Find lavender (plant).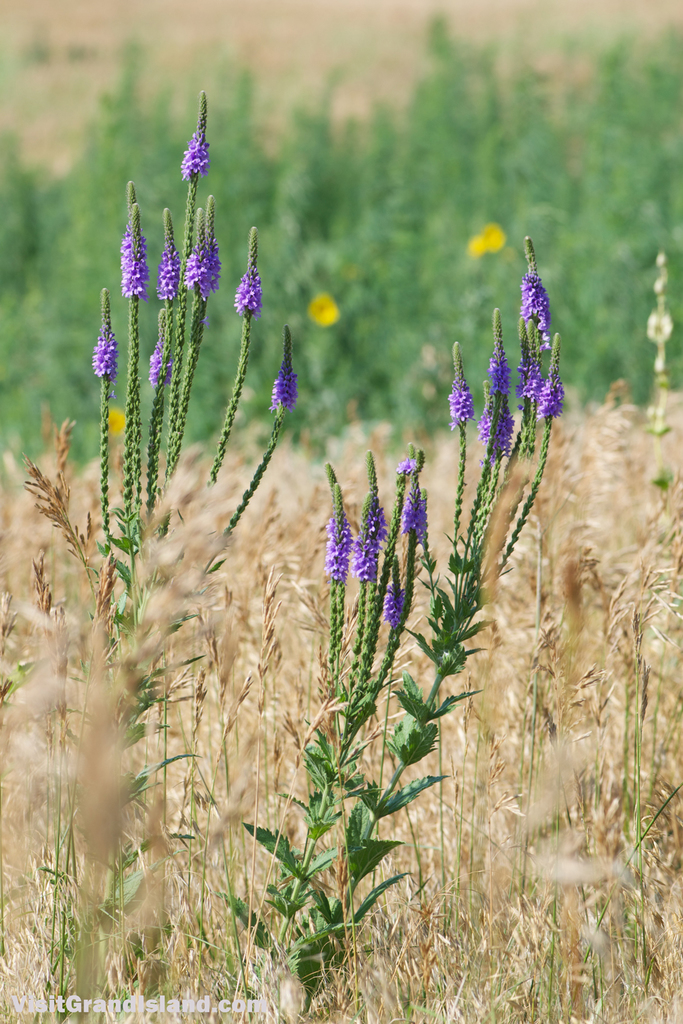
locate(447, 339, 477, 542).
